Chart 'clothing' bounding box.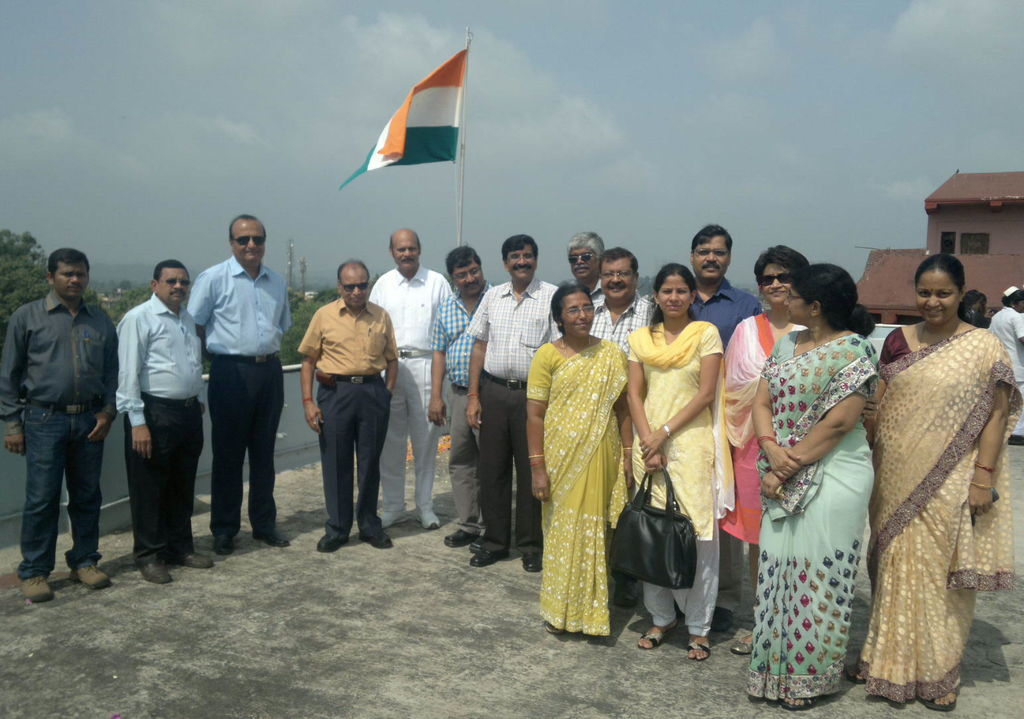
Charted: crop(184, 249, 294, 526).
